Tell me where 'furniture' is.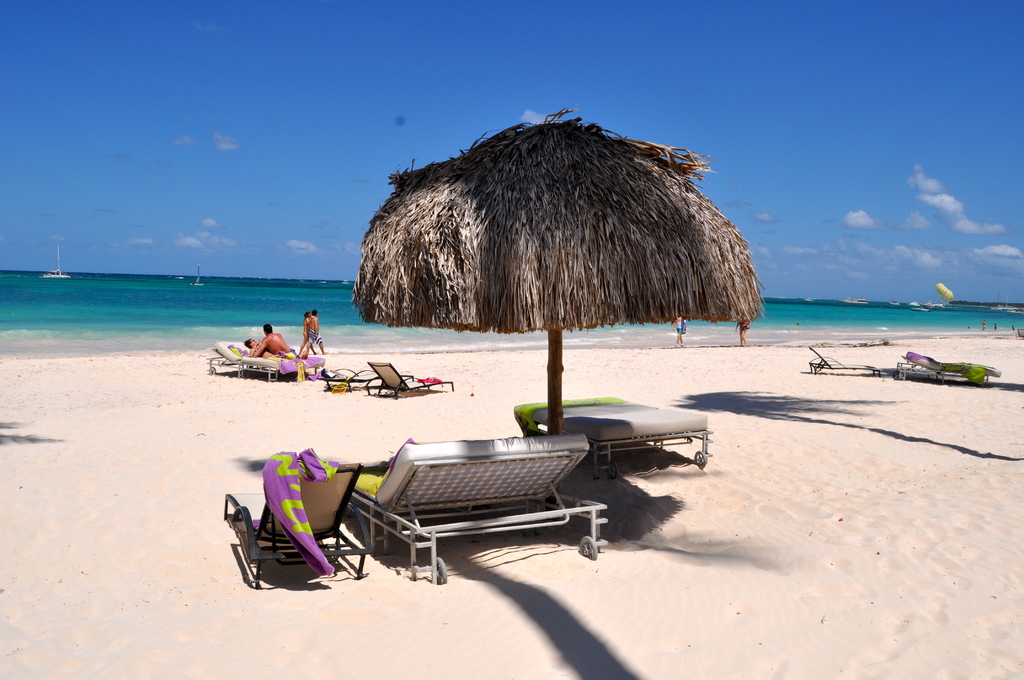
'furniture' is at <box>323,371,415,391</box>.
